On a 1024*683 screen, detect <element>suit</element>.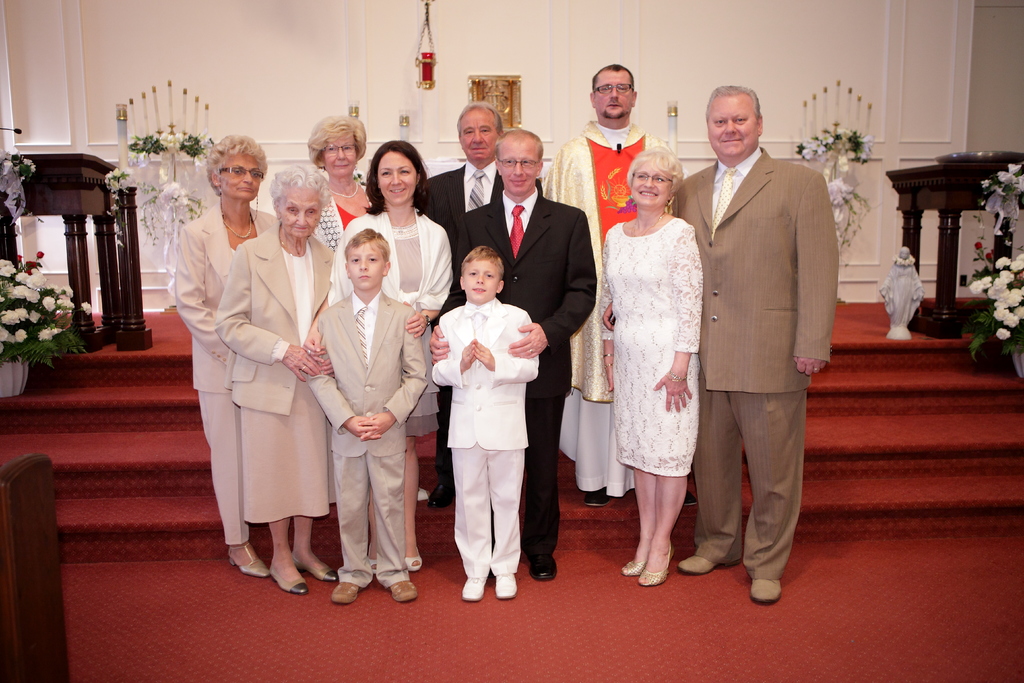
box(315, 237, 421, 602).
